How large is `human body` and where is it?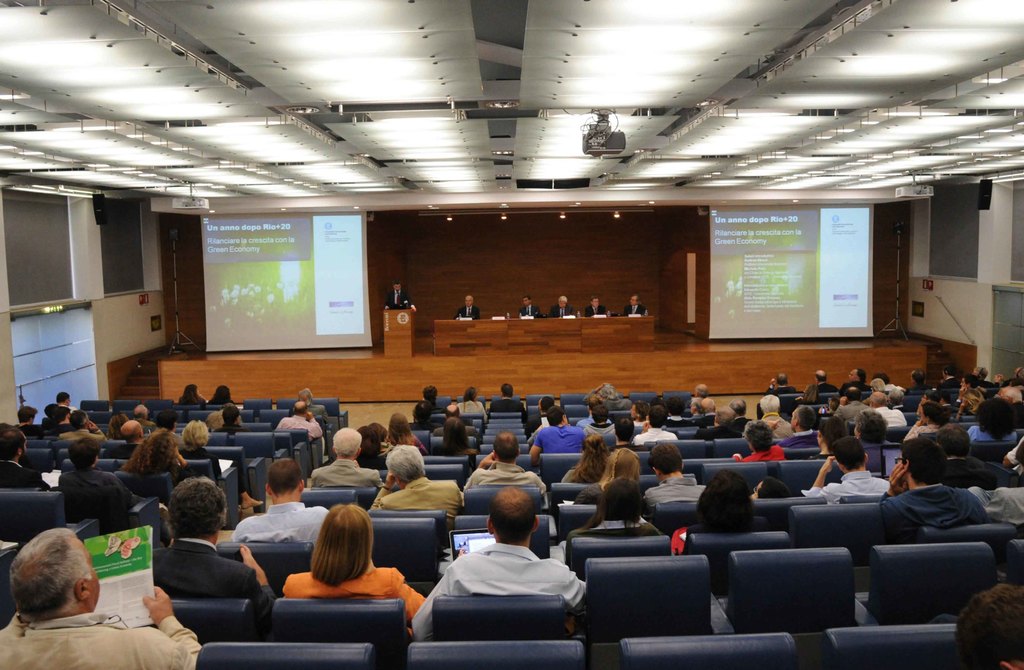
Bounding box: BBox(857, 439, 888, 466).
